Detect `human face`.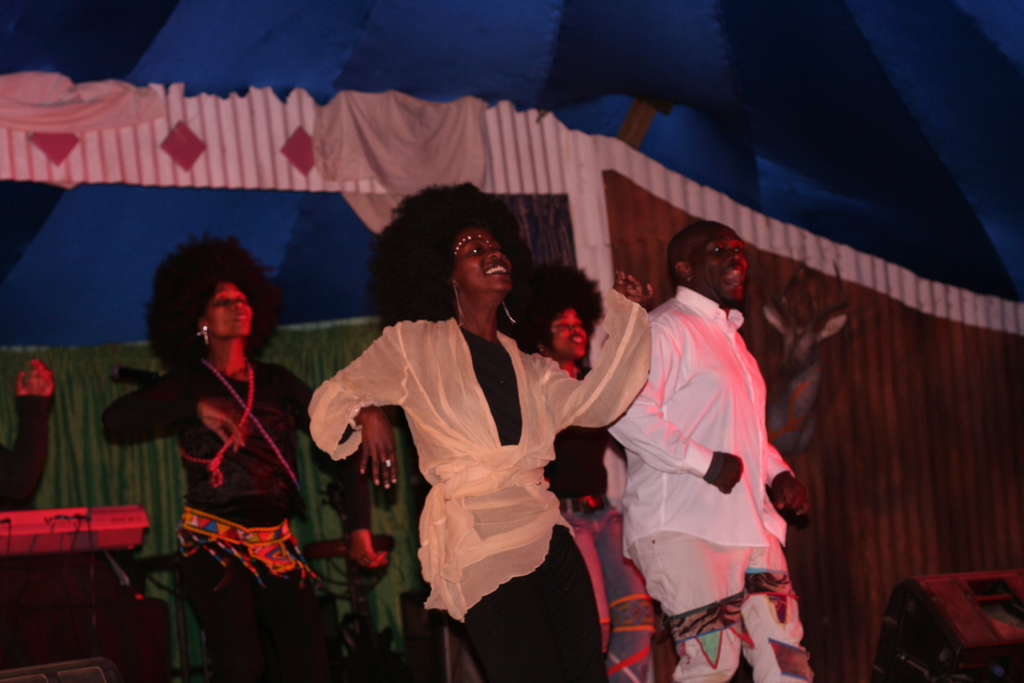
Detected at crop(694, 220, 746, 302).
